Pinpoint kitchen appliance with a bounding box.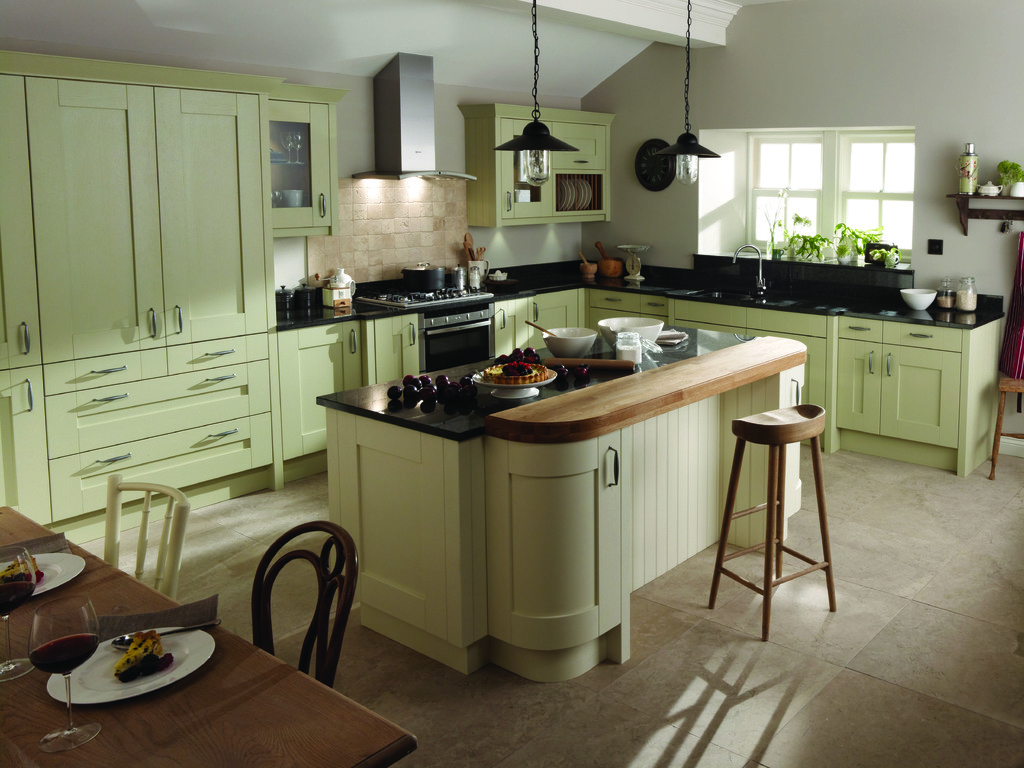
(x1=360, y1=284, x2=496, y2=371).
